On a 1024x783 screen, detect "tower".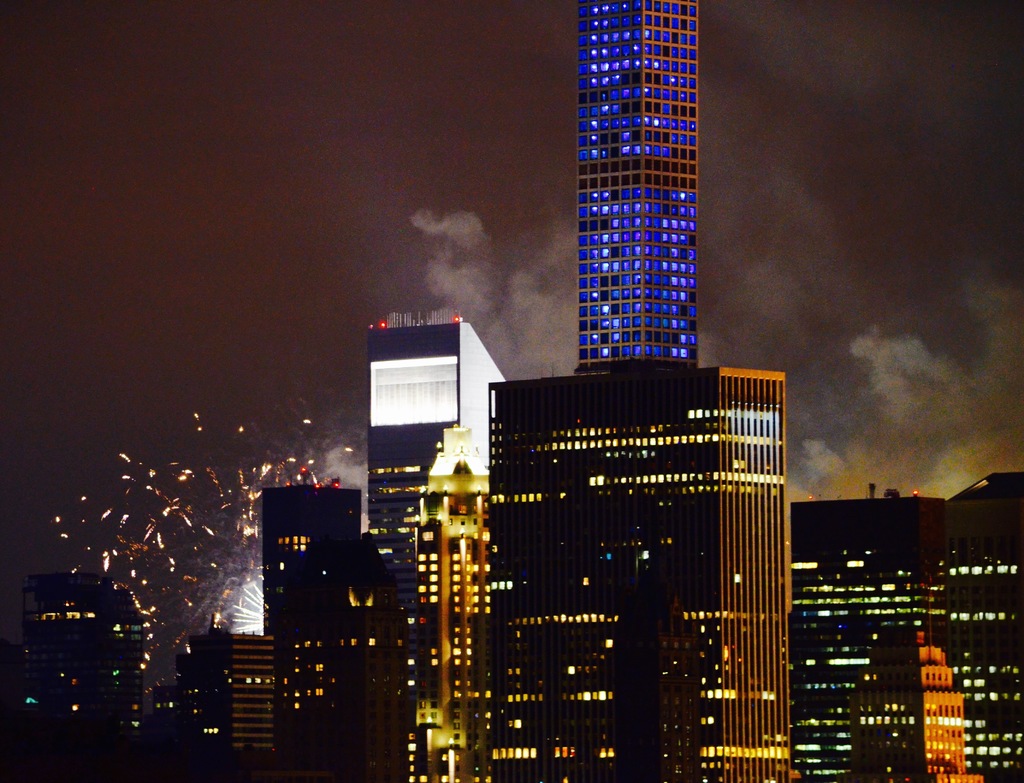
{"x1": 191, "y1": 631, "x2": 289, "y2": 766}.
